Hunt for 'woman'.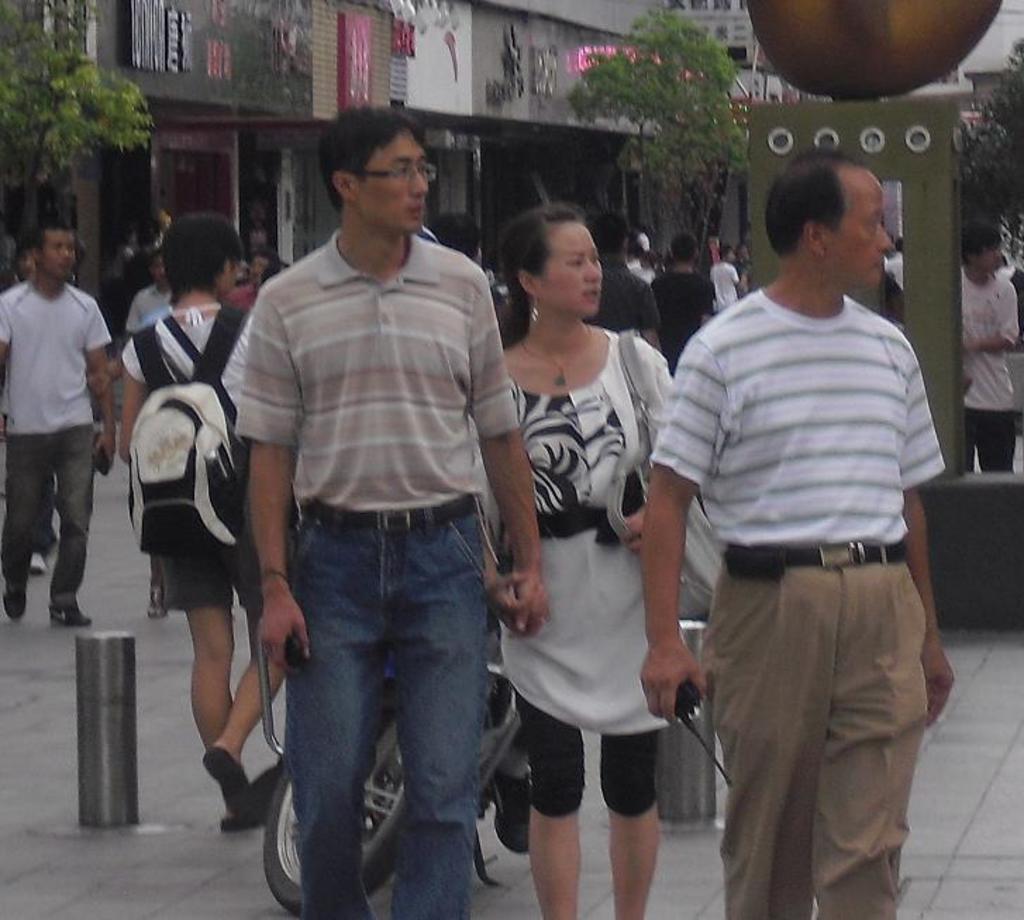
Hunted down at x1=111 y1=211 x2=269 y2=824.
